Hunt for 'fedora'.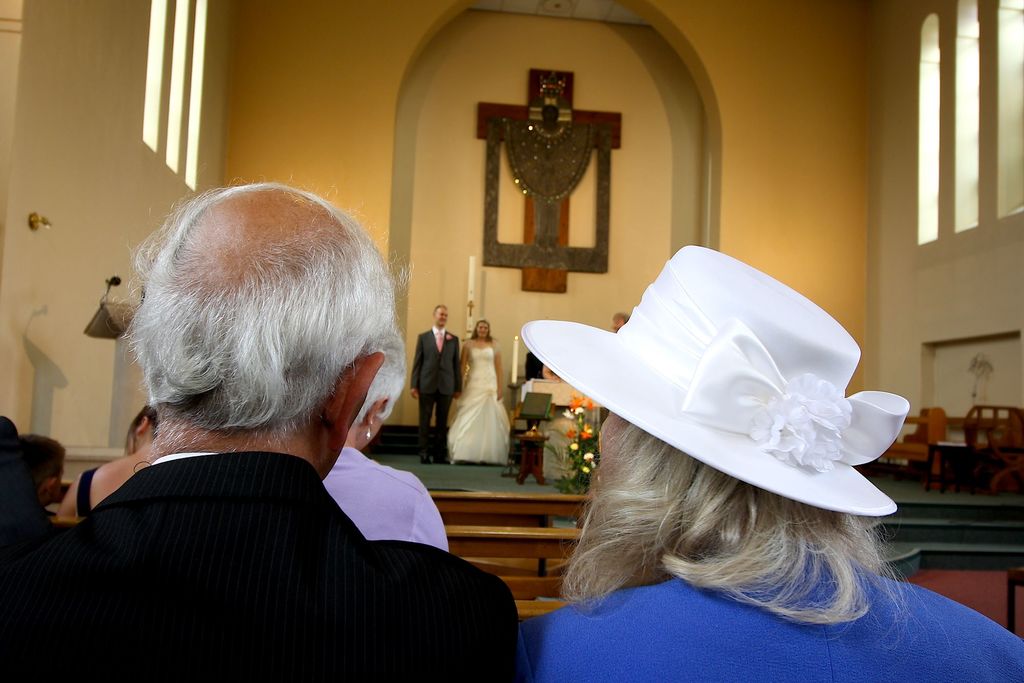
Hunted down at region(518, 244, 913, 518).
